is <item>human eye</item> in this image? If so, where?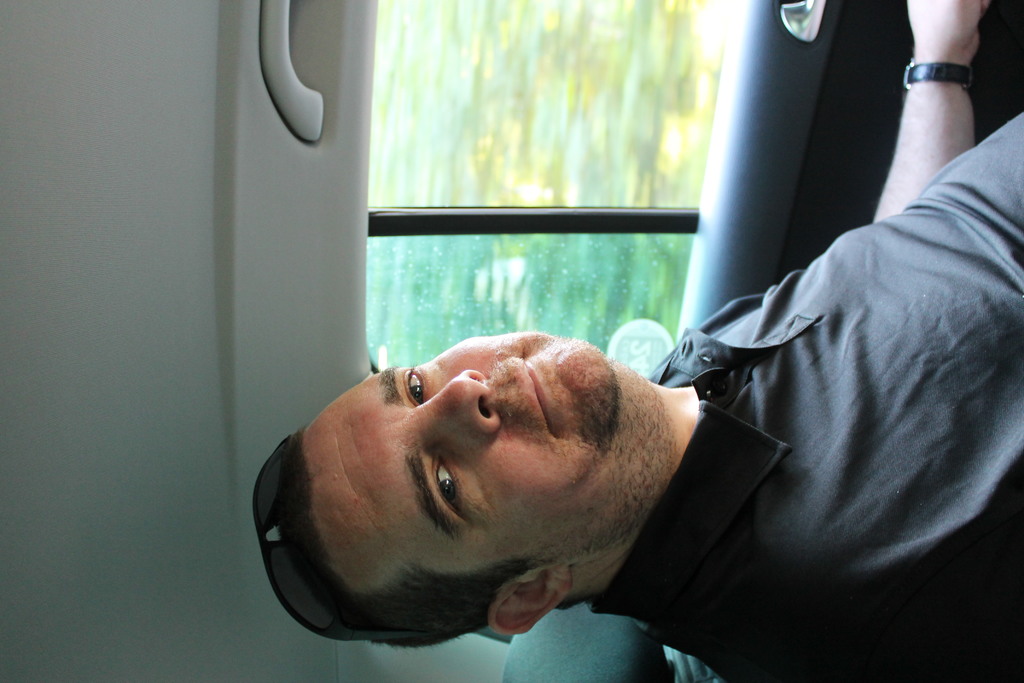
Yes, at pyautogui.locateOnScreen(401, 370, 433, 407).
